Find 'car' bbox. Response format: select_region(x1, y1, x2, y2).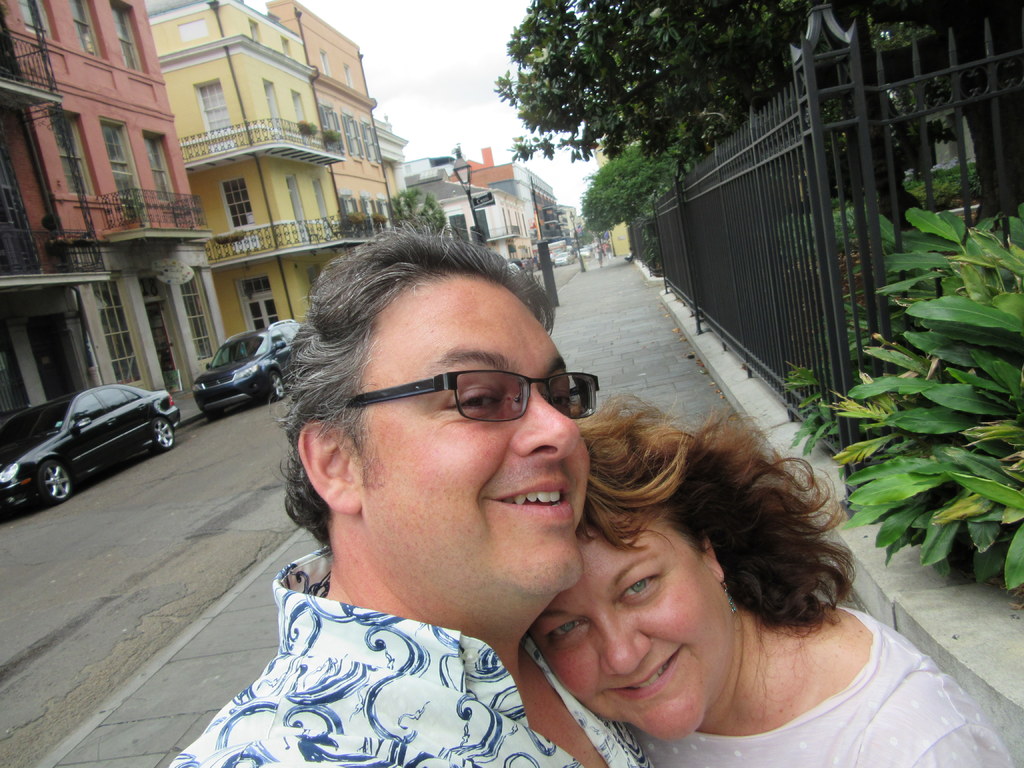
select_region(1, 385, 178, 521).
